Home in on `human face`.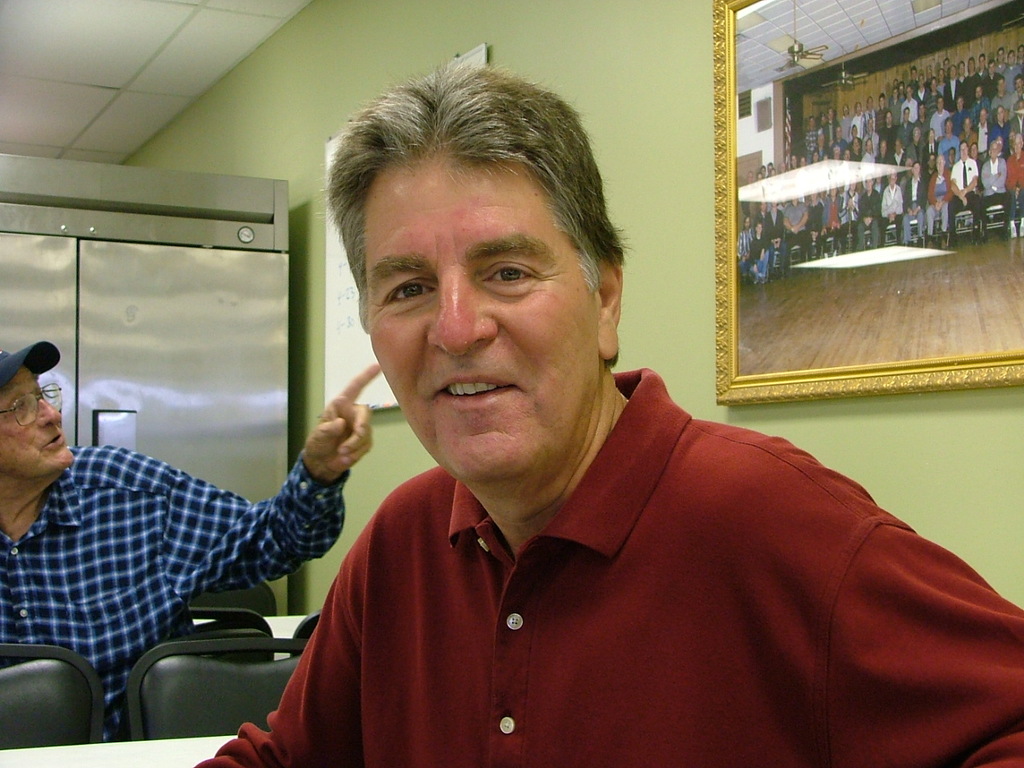
Homed in at Rect(0, 364, 77, 478).
